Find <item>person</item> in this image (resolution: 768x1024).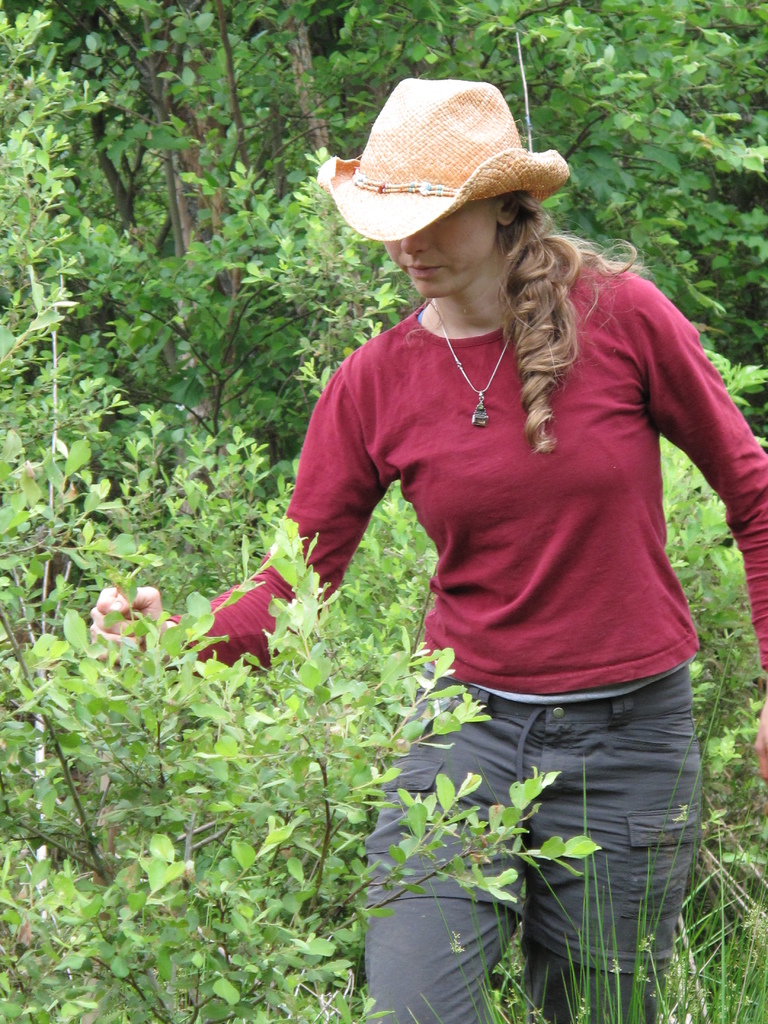
[91,74,767,1023].
